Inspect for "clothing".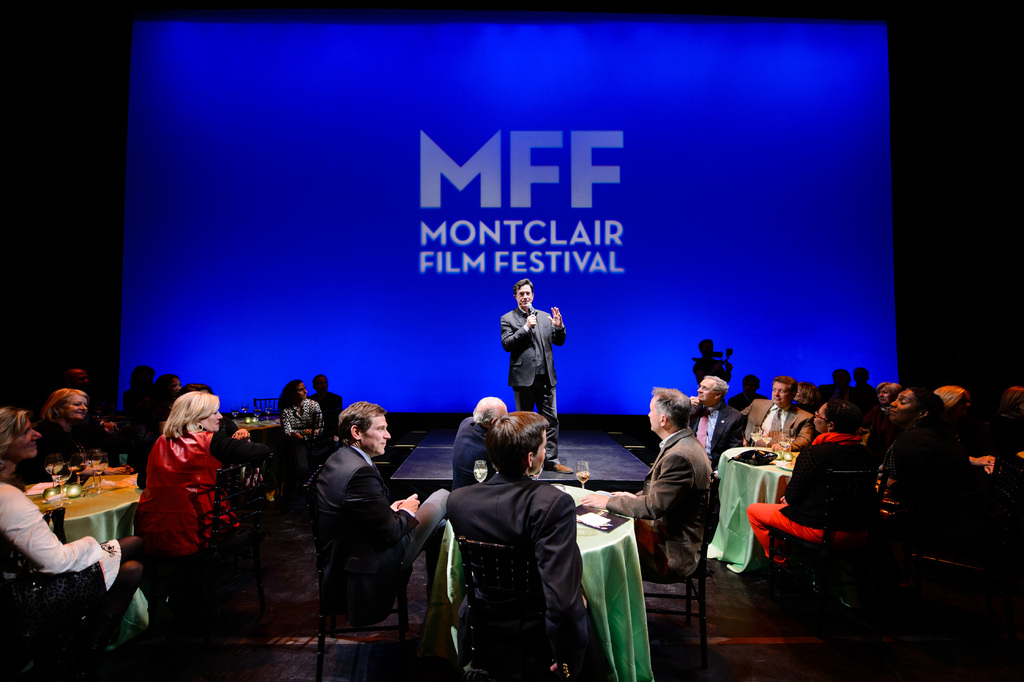
Inspection: x1=745 y1=426 x2=868 y2=559.
